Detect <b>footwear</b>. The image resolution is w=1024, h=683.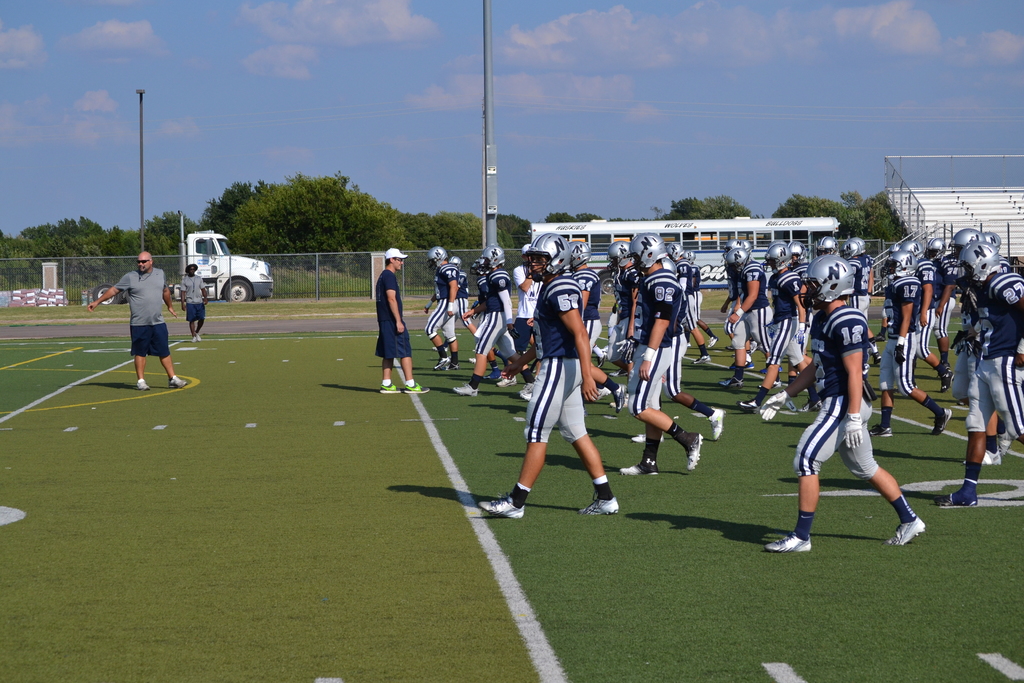
Rect(517, 377, 536, 392).
